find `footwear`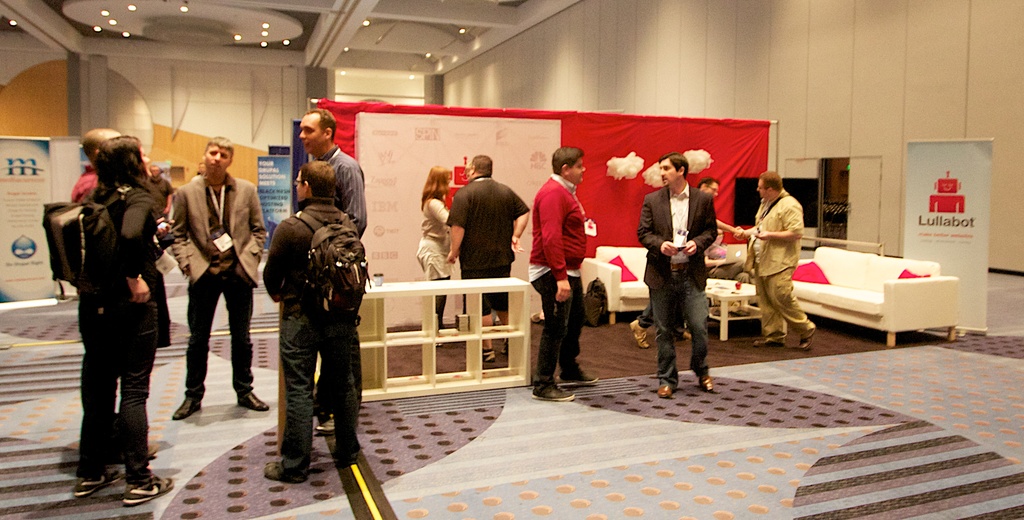
x1=630, y1=321, x2=650, y2=348
